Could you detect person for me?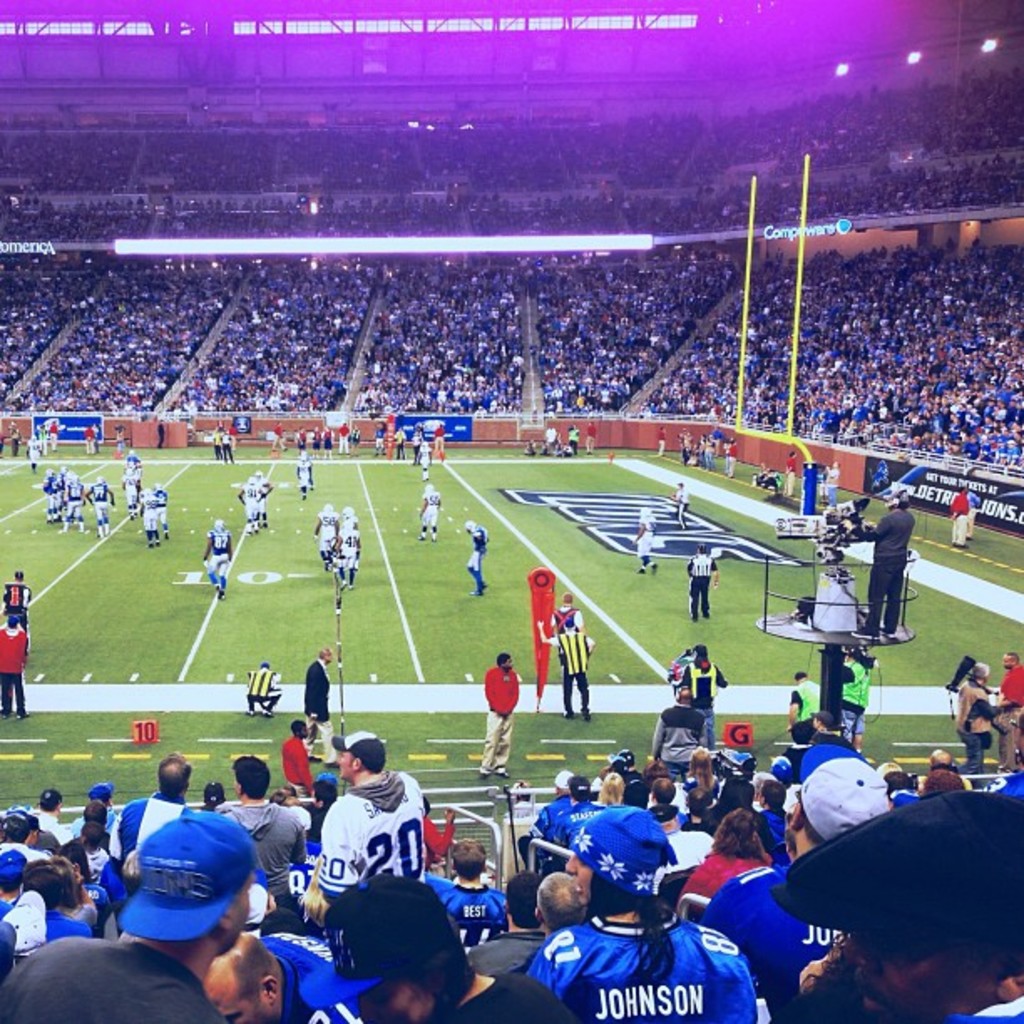
Detection result: x1=475 y1=643 x2=525 y2=780.
